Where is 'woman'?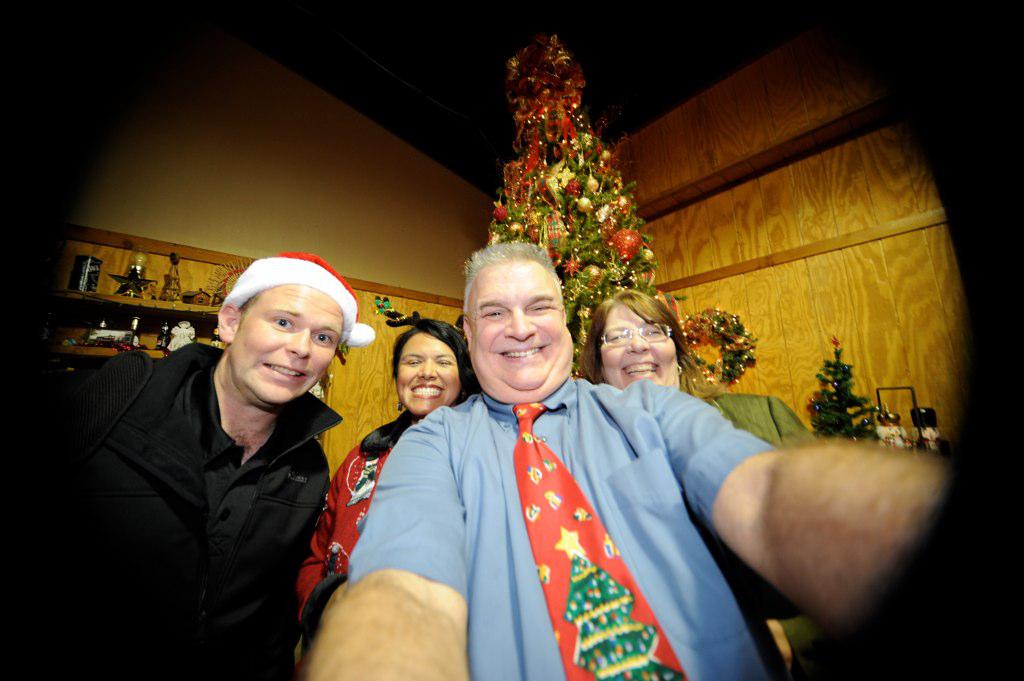
x1=297, y1=322, x2=473, y2=669.
